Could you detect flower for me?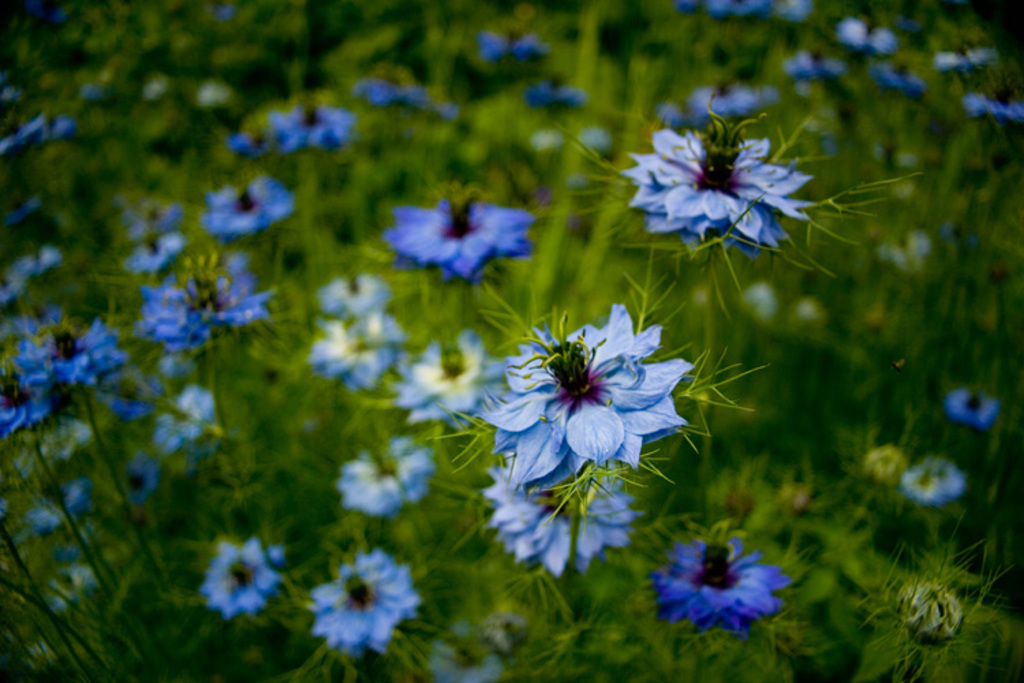
Detection result: left=494, top=299, right=702, bottom=481.
